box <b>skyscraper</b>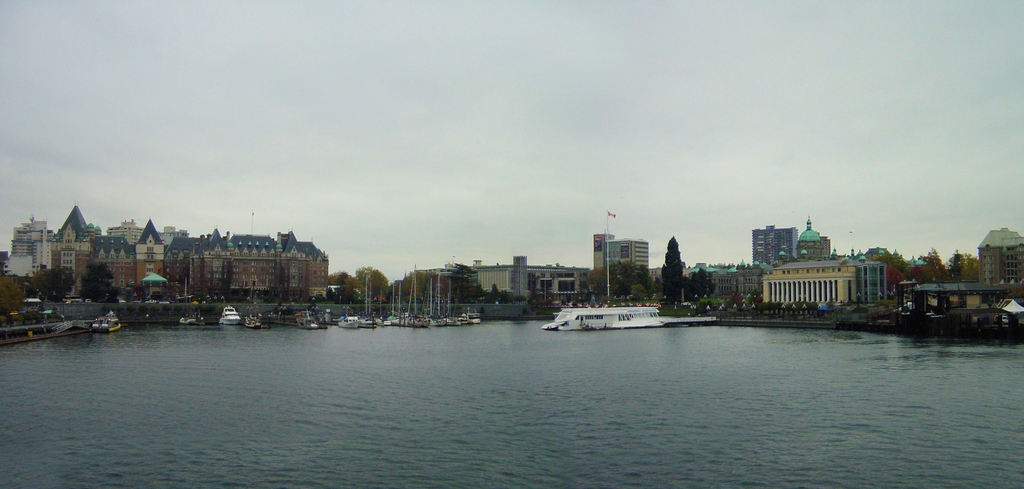
(515, 258, 528, 303)
